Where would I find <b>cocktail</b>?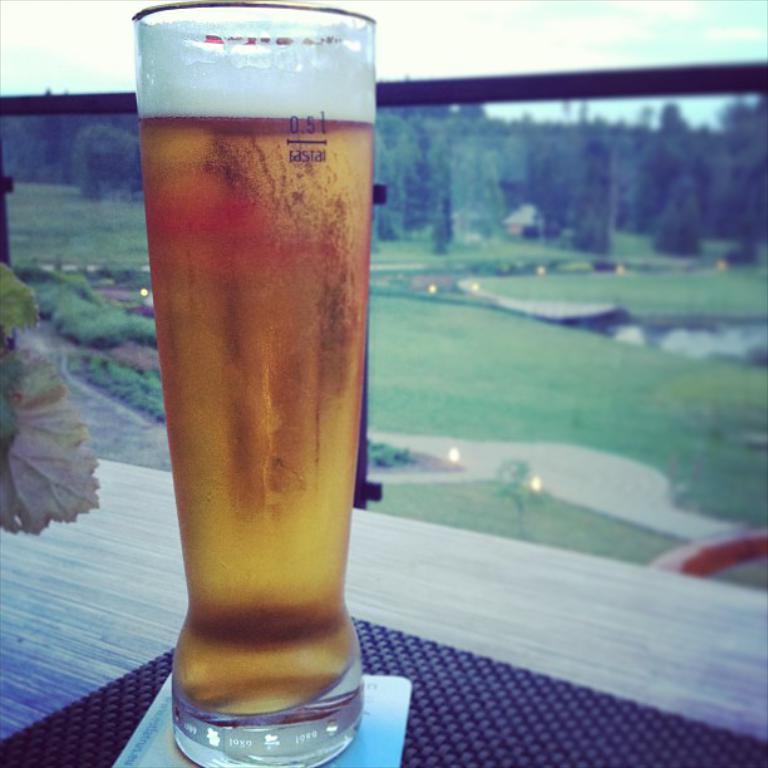
At select_region(117, 1, 395, 767).
